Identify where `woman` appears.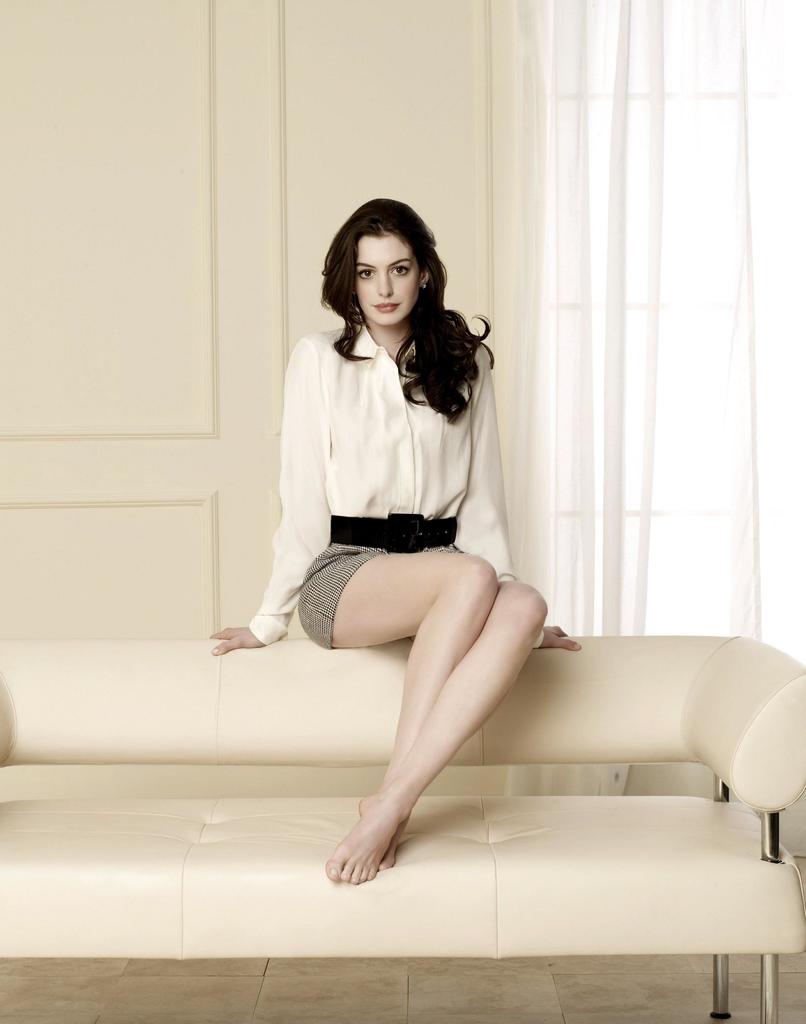
Appears at <box>209,176,560,968</box>.
